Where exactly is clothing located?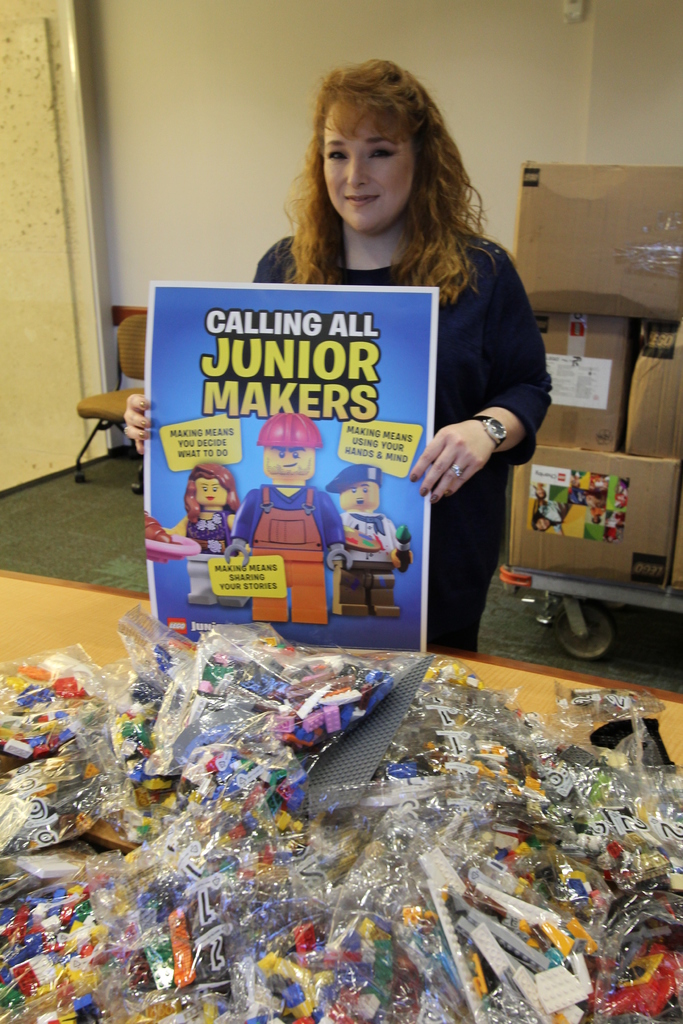
Its bounding box is 179,230,534,605.
